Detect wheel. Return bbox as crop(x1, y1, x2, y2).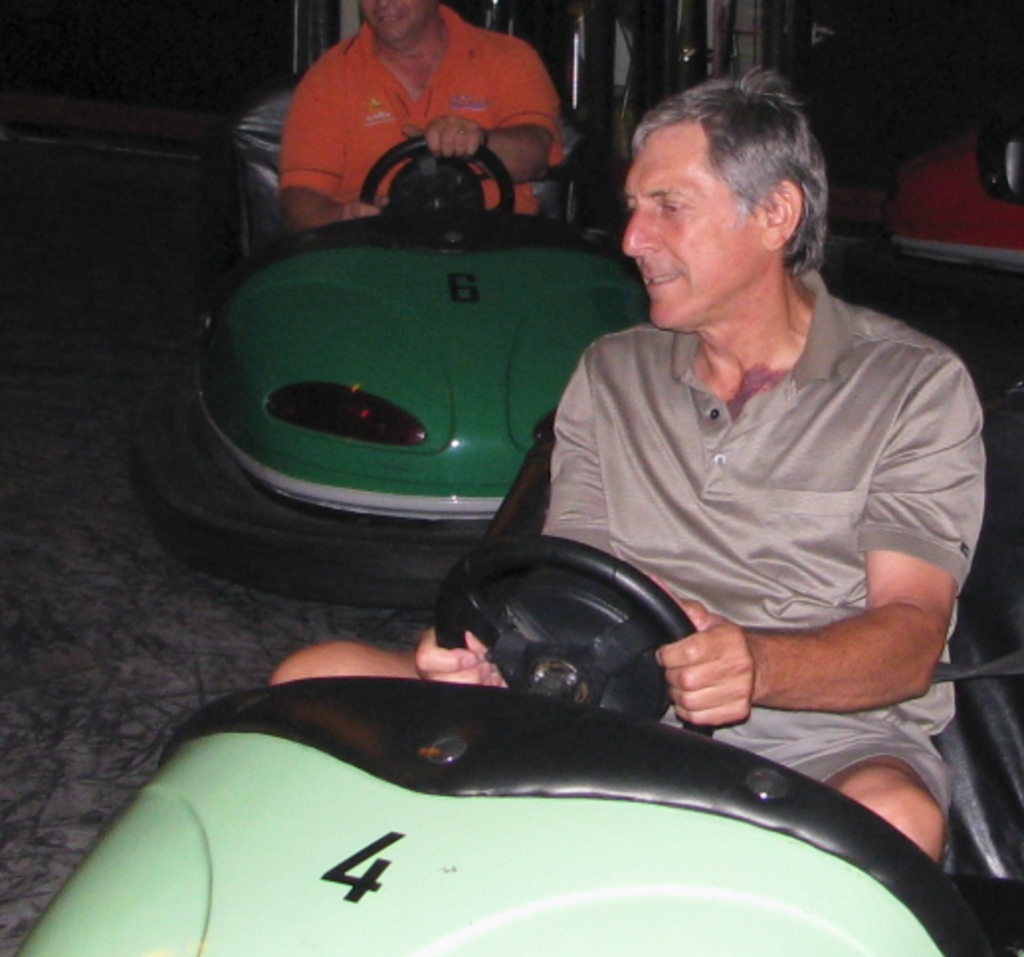
crop(362, 131, 515, 222).
